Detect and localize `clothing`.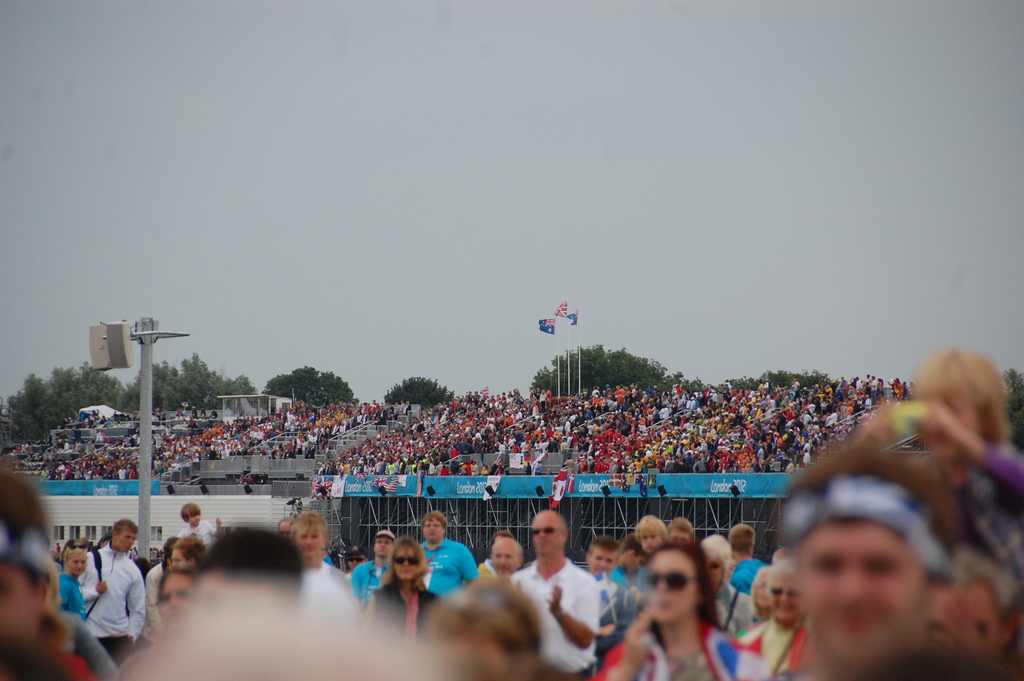
Localized at <region>0, 611, 118, 680</region>.
